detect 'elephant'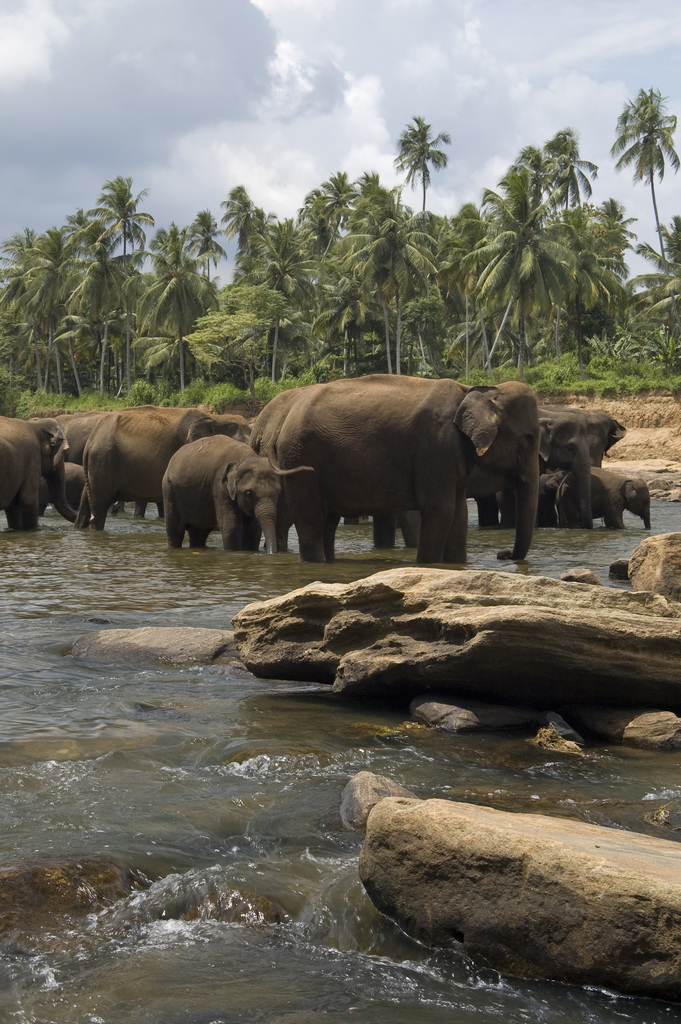
53 449 92 521
